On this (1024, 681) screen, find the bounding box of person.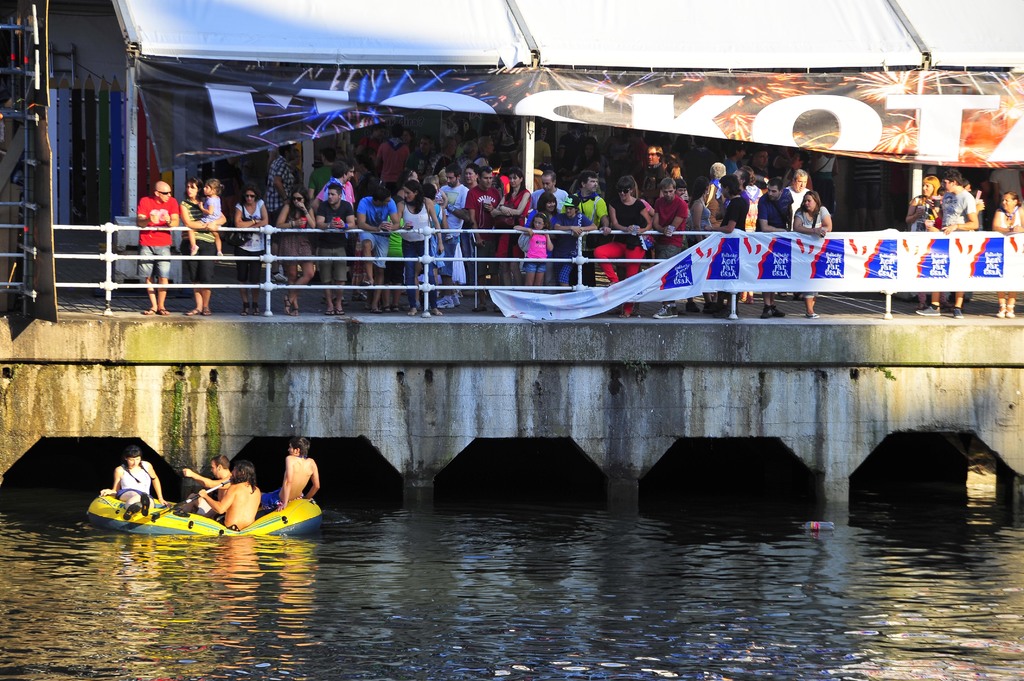
Bounding box: detection(233, 184, 267, 316).
